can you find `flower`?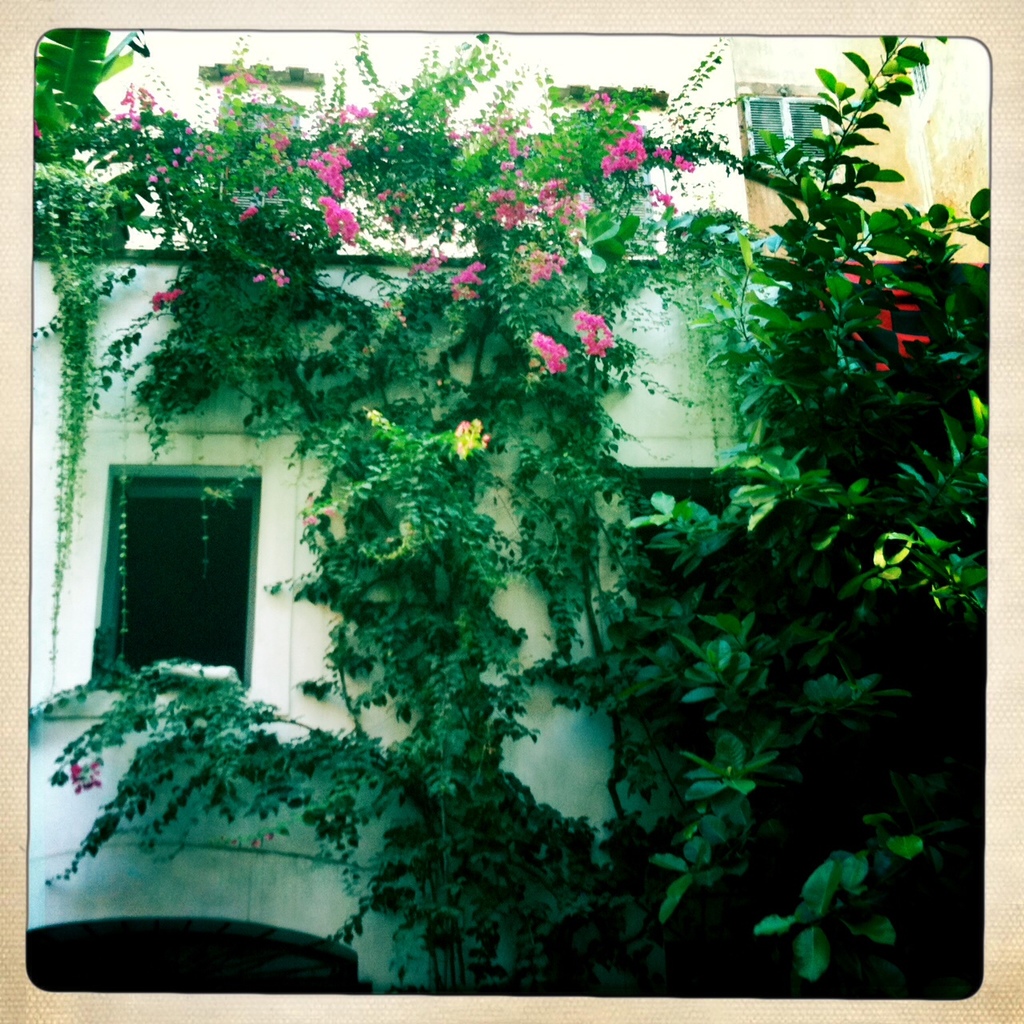
Yes, bounding box: [x1=521, y1=246, x2=572, y2=286].
